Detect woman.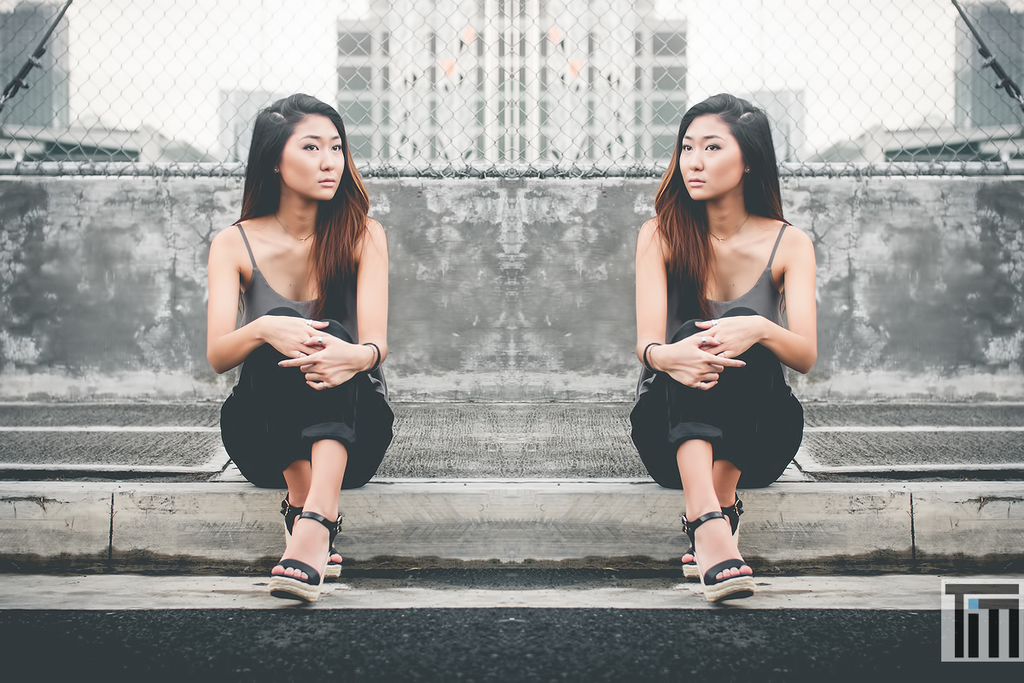
Detected at [x1=631, y1=92, x2=817, y2=598].
